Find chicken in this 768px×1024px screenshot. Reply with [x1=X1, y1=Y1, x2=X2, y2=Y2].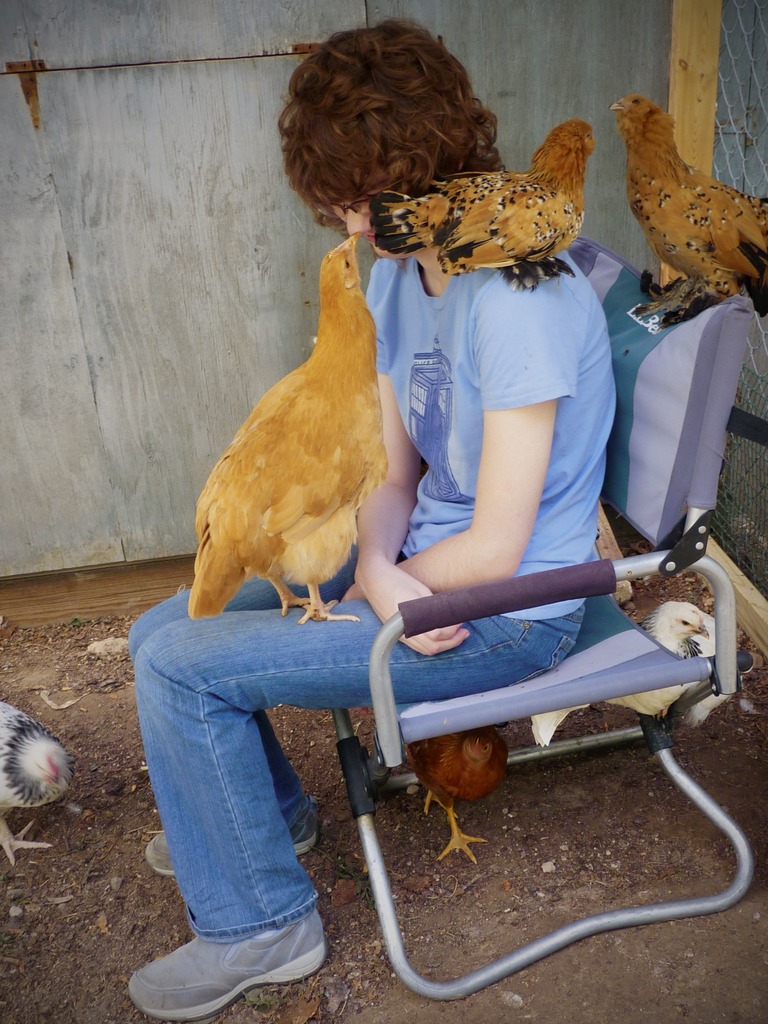
[x1=0, y1=691, x2=86, y2=872].
